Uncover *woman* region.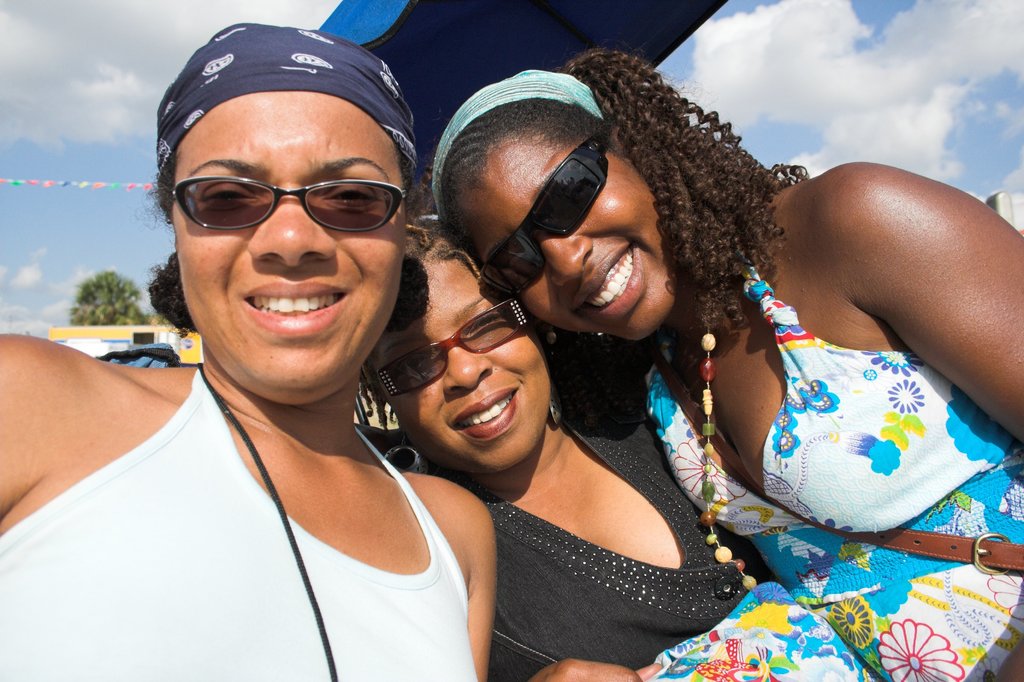
Uncovered: bbox(35, 32, 582, 674).
